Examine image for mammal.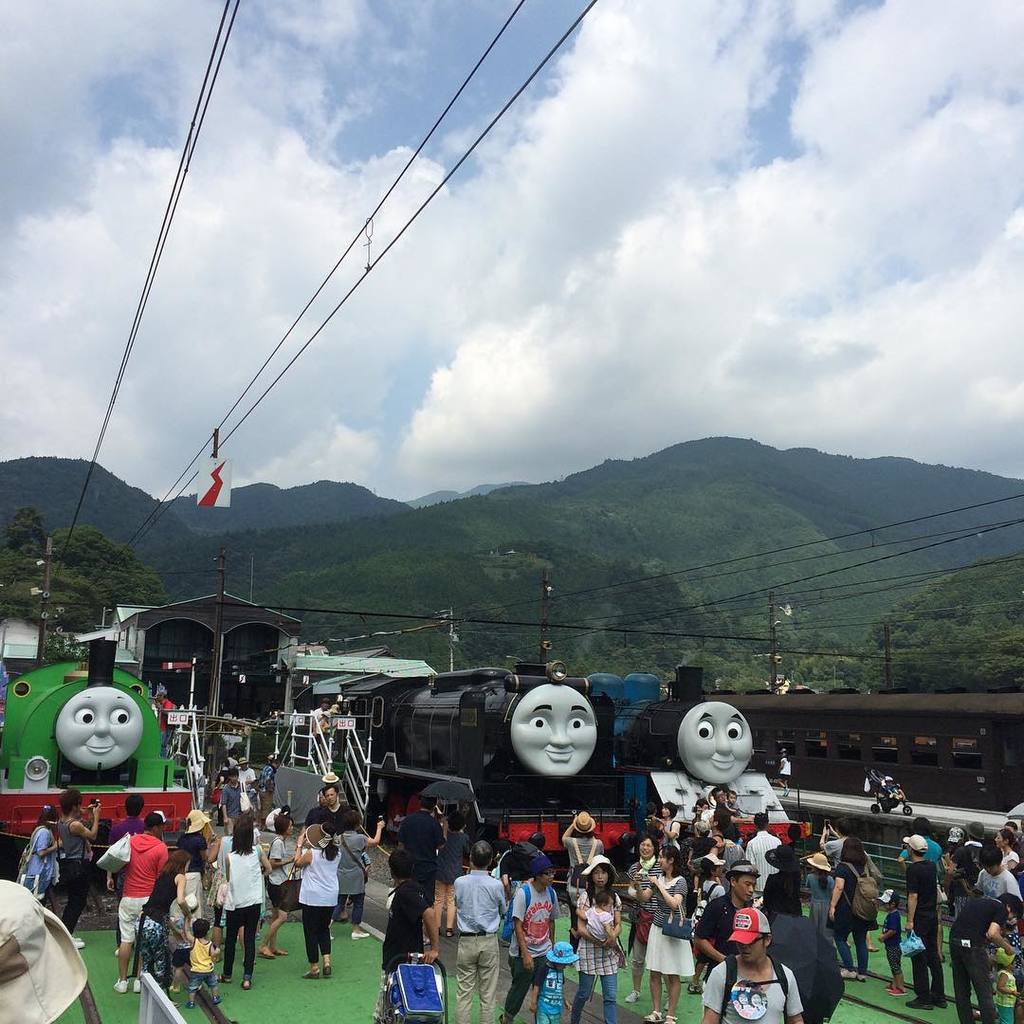
Examination result: Rect(308, 698, 329, 739).
